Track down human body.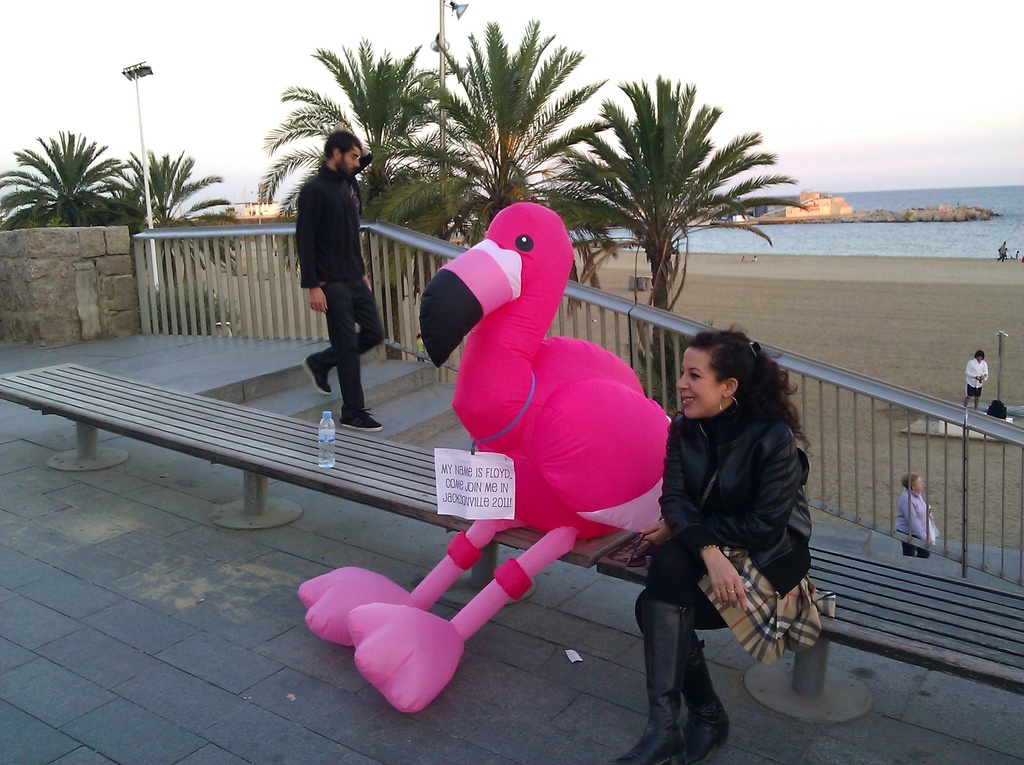
Tracked to box(623, 324, 802, 764).
